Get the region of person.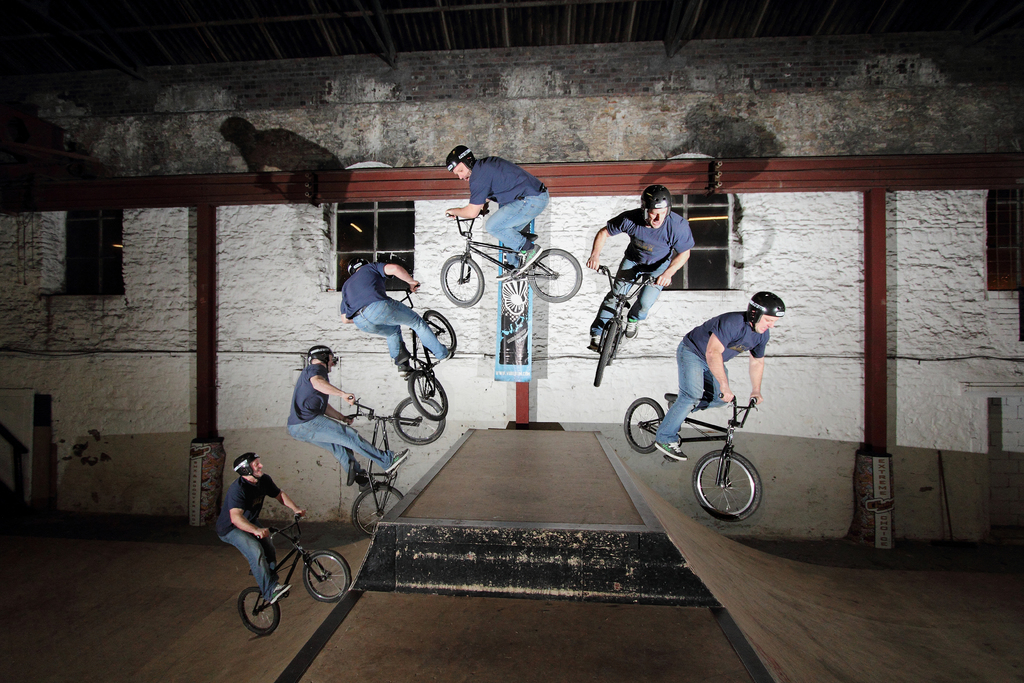
340 252 456 383.
